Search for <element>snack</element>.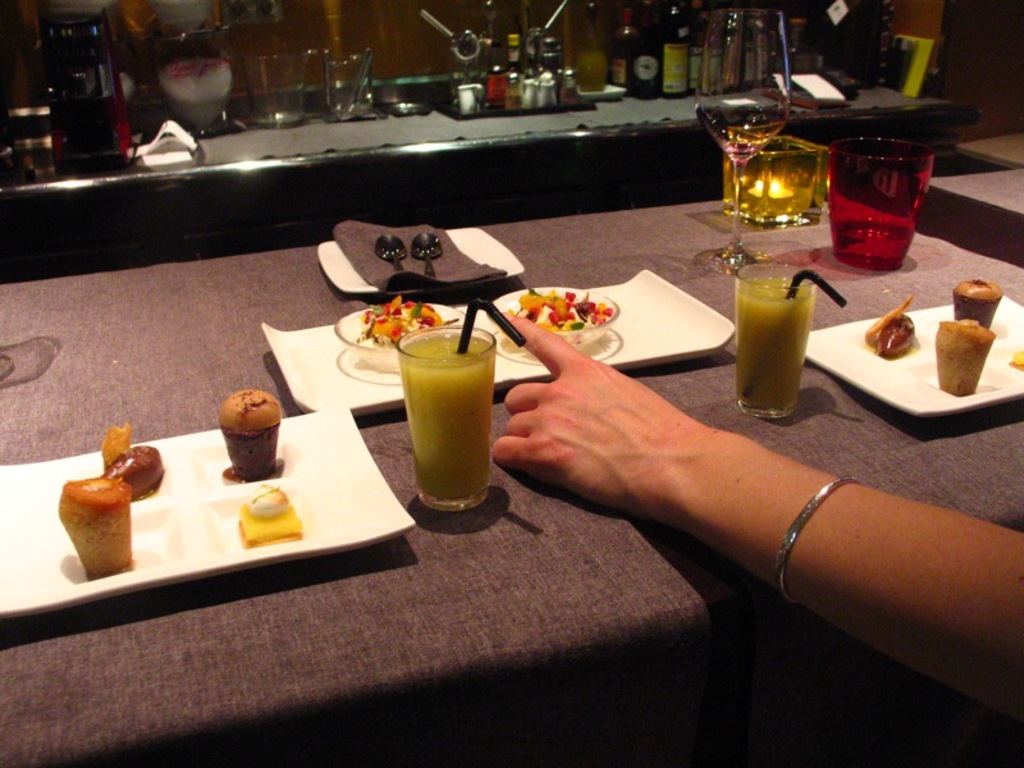
Found at 942, 320, 998, 393.
